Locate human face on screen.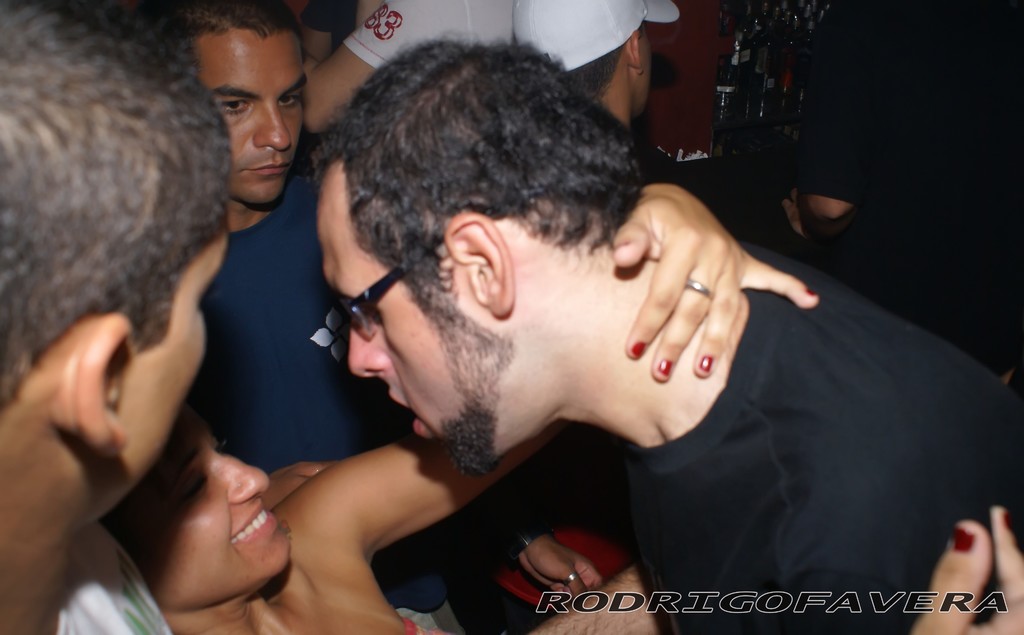
On screen at {"left": 323, "top": 171, "right": 515, "bottom": 477}.
